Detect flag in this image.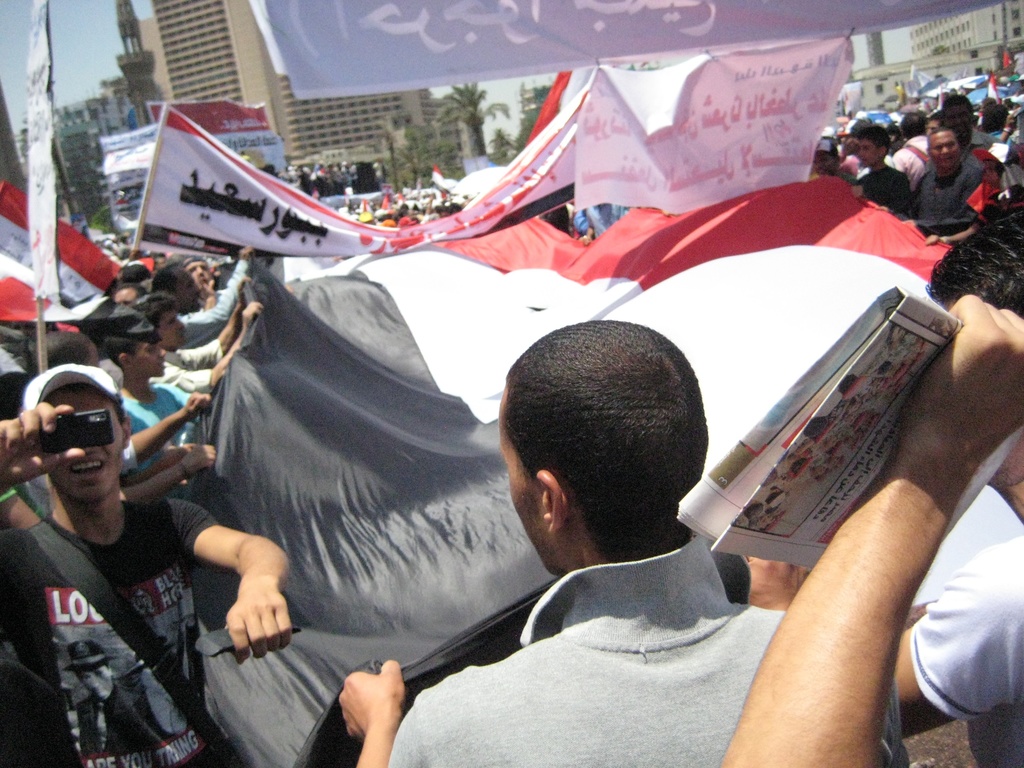
Detection: rect(432, 164, 456, 198).
